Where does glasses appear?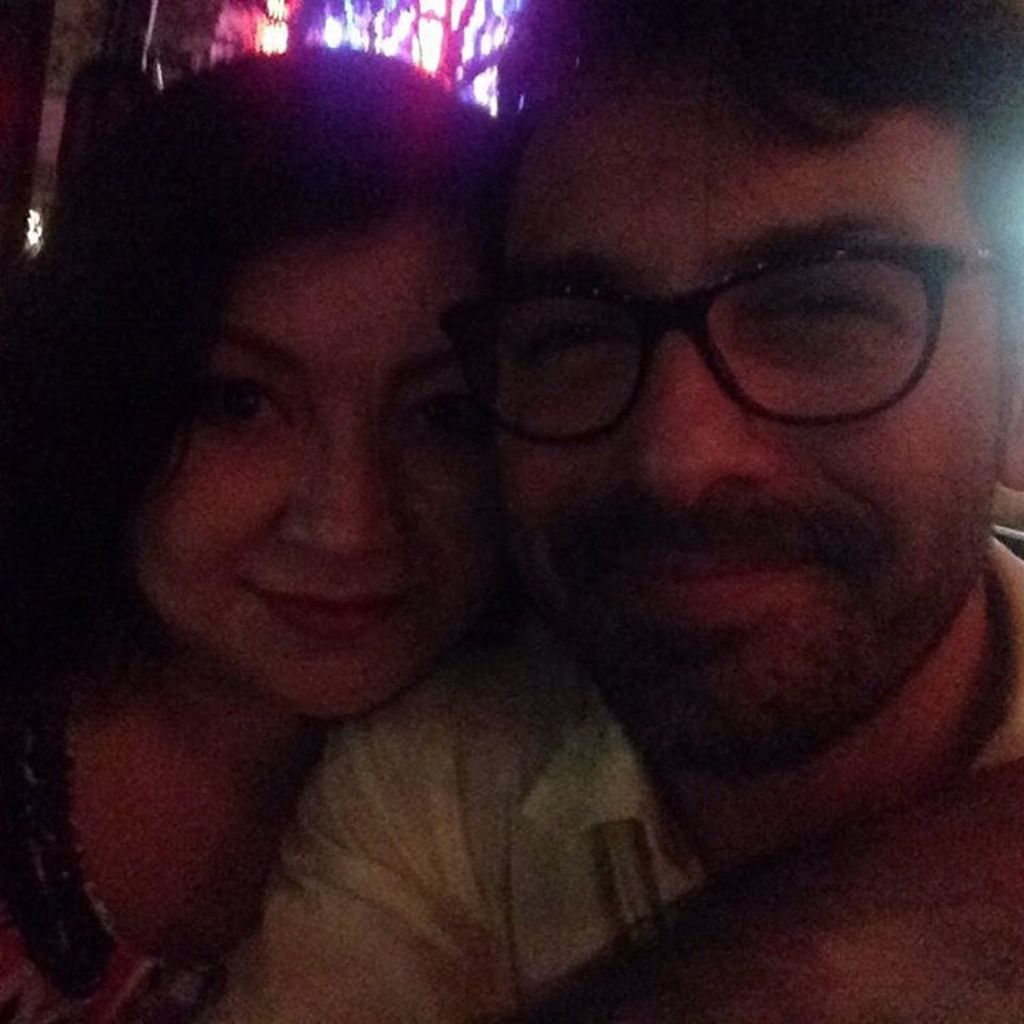
Appears at <box>464,205,994,452</box>.
